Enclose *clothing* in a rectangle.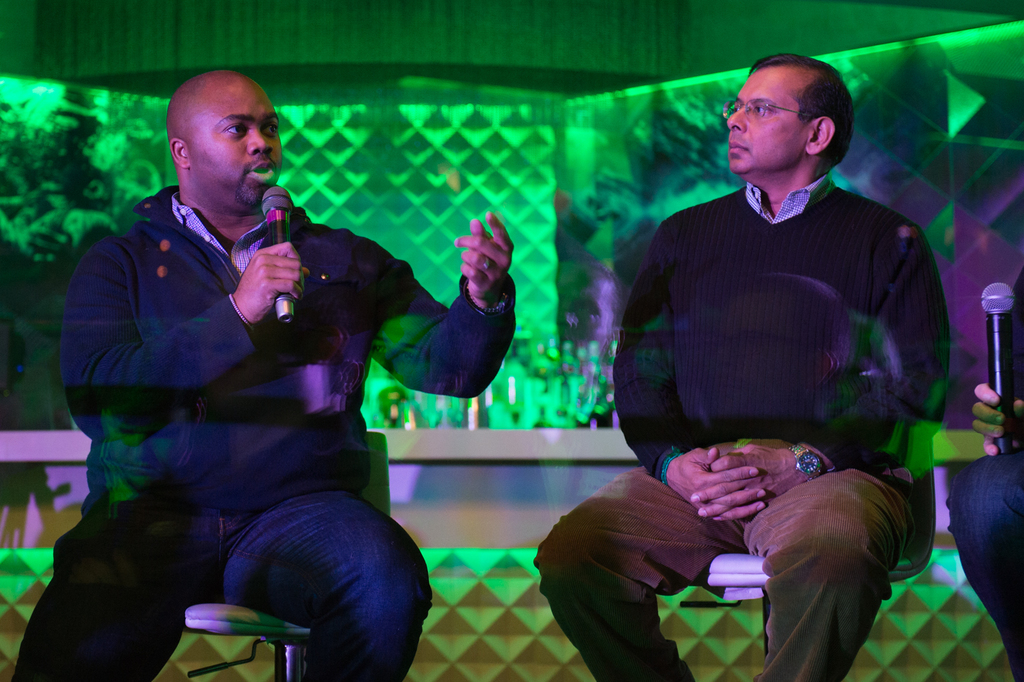
crop(533, 184, 957, 681).
